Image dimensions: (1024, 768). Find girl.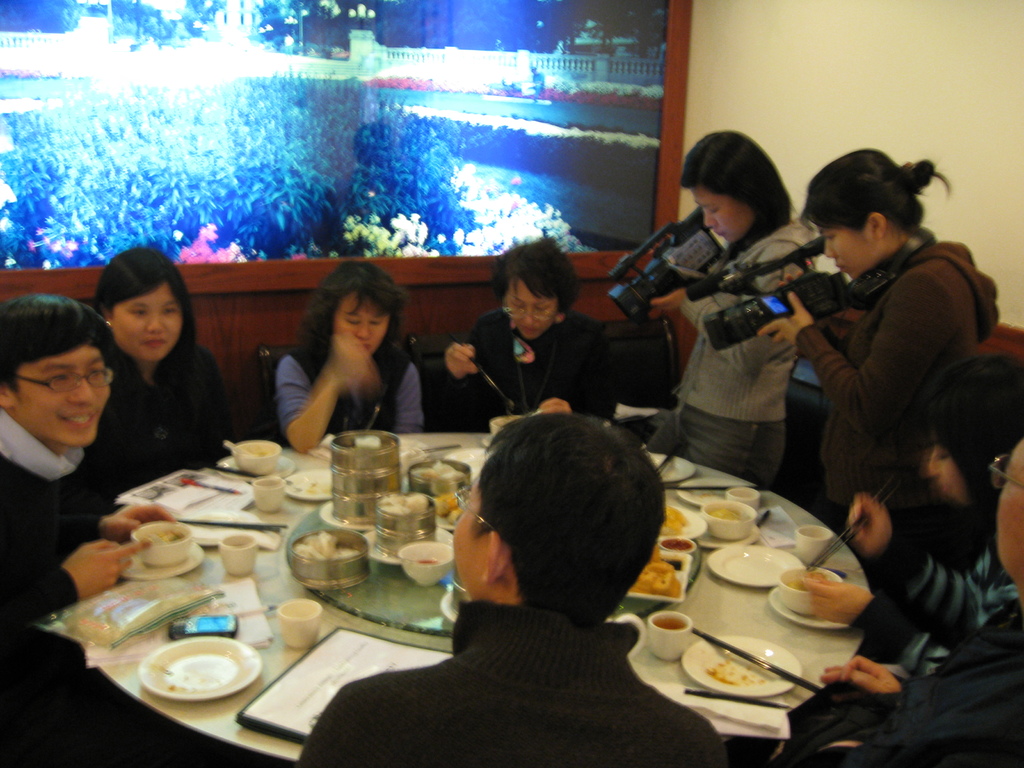
274/257/428/452.
